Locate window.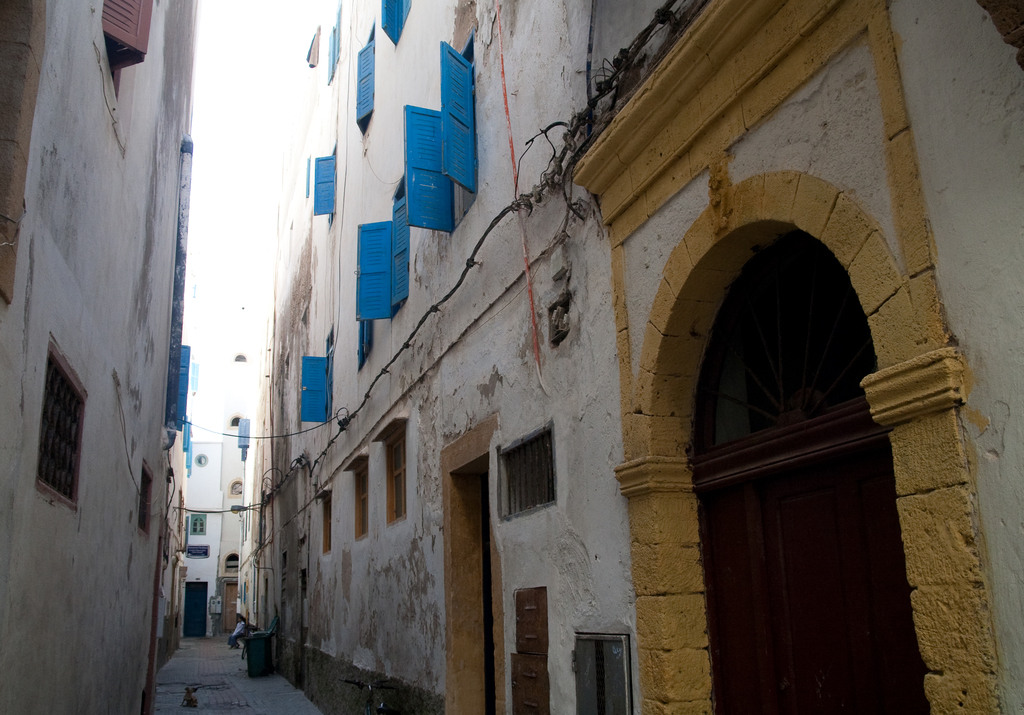
Bounding box: [left=344, top=449, right=369, bottom=536].
